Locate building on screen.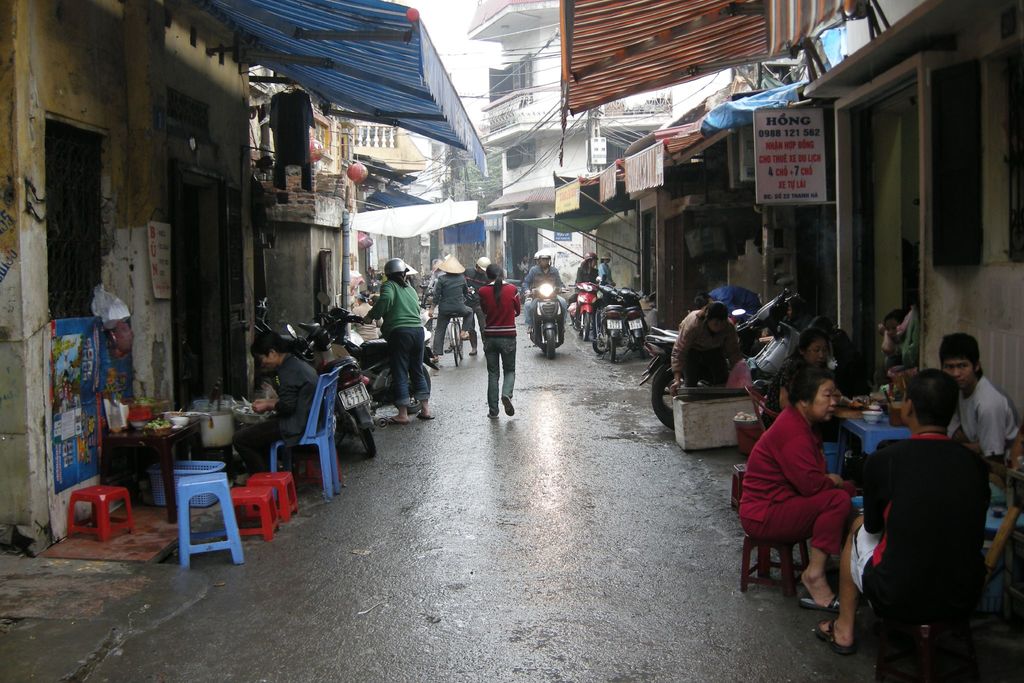
On screen at {"left": 461, "top": 0, "right": 719, "bottom": 319}.
